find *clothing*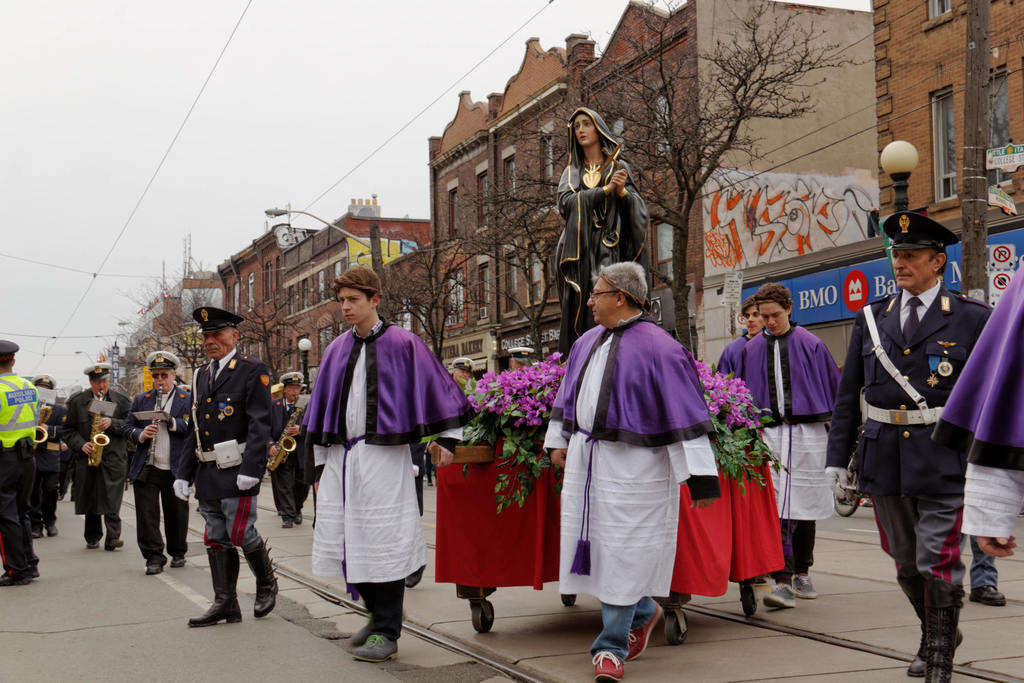
rect(25, 398, 76, 520)
